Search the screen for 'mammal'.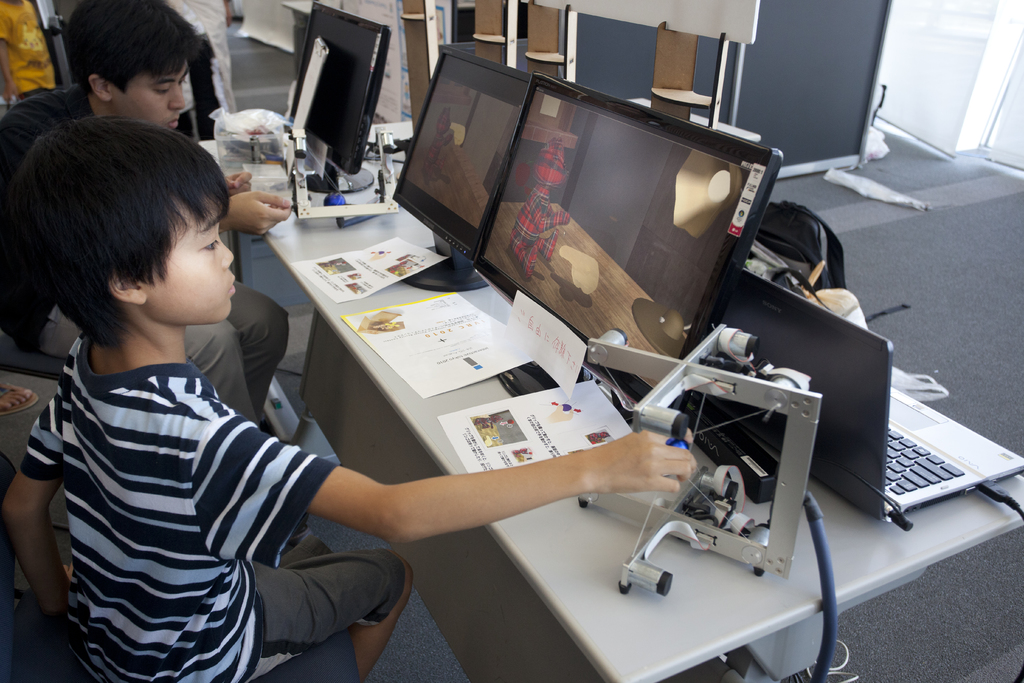
Found at 0:118:694:682.
